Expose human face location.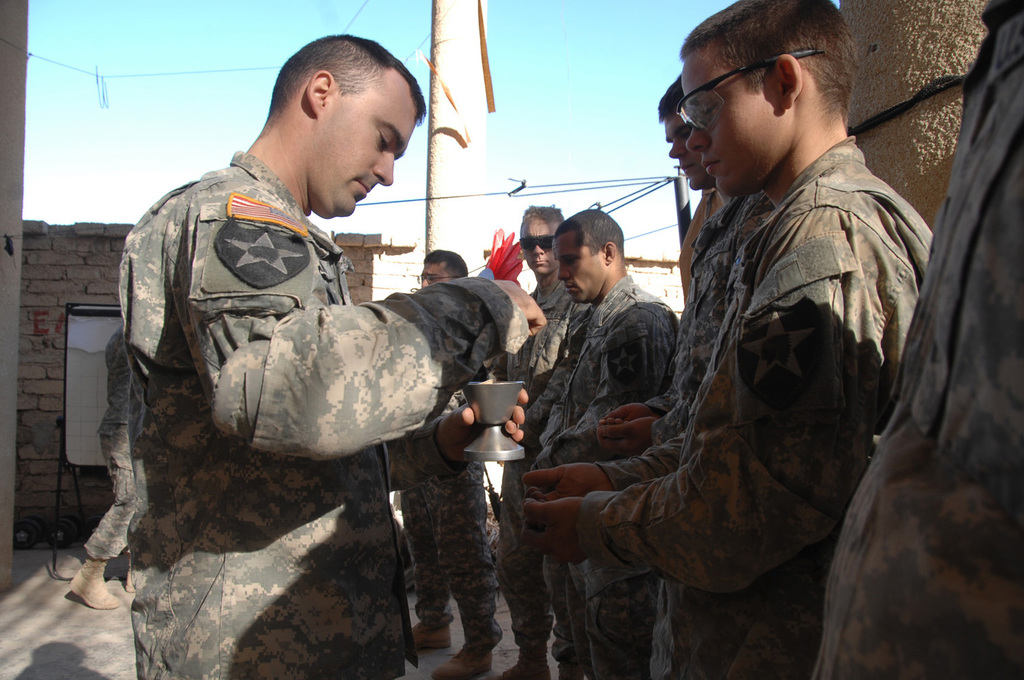
Exposed at (x1=417, y1=259, x2=457, y2=287).
